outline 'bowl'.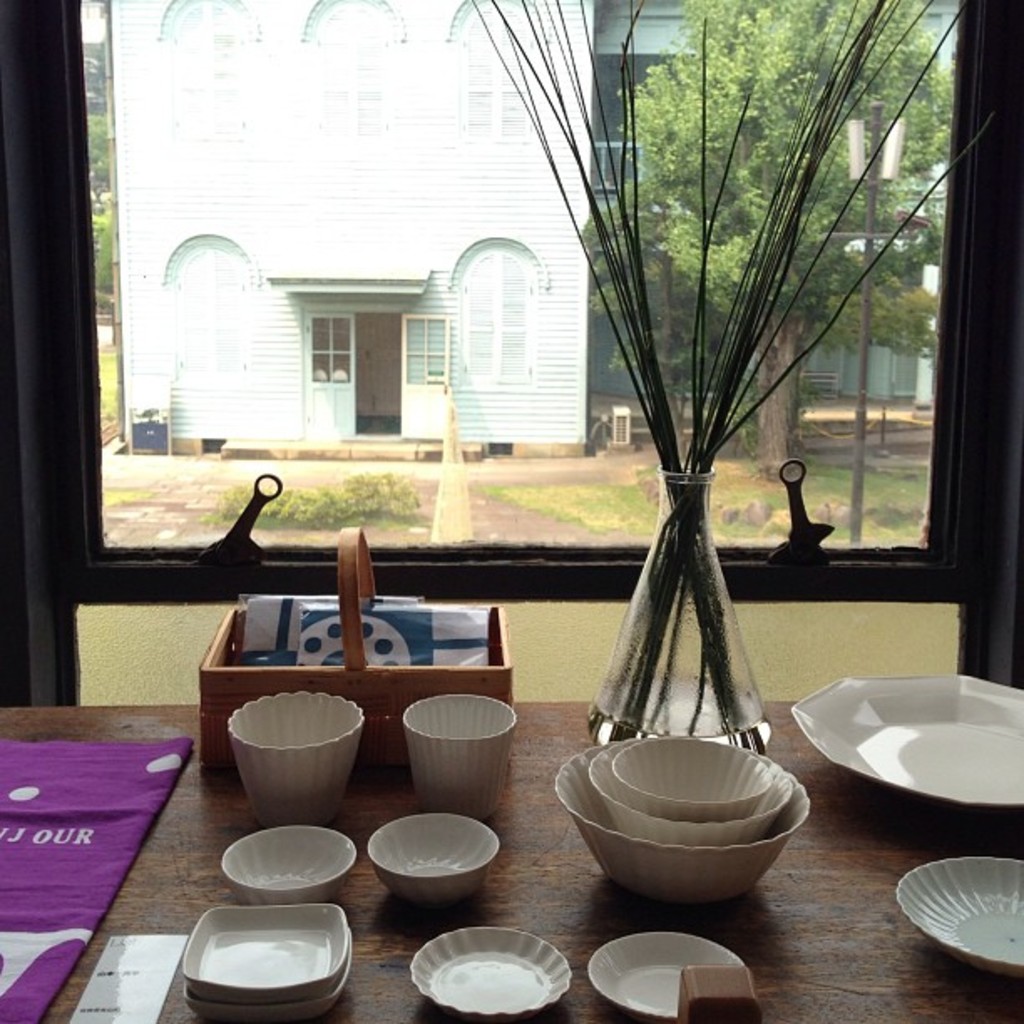
Outline: <box>226,823,358,904</box>.
